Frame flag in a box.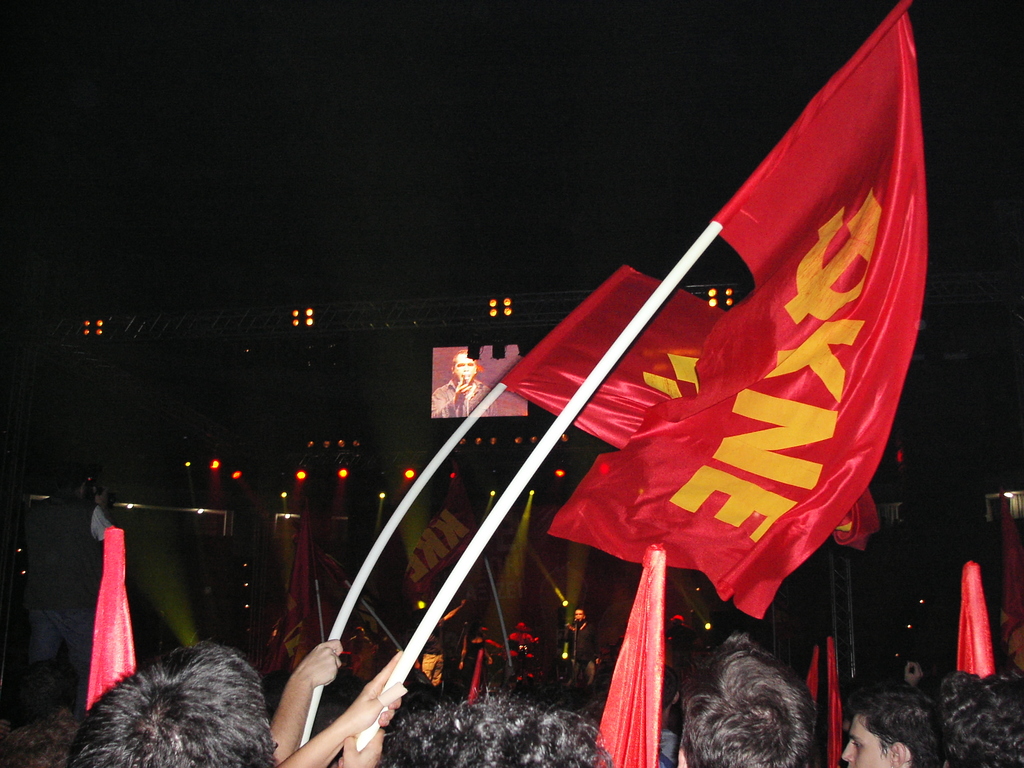
(x1=540, y1=0, x2=941, y2=607).
